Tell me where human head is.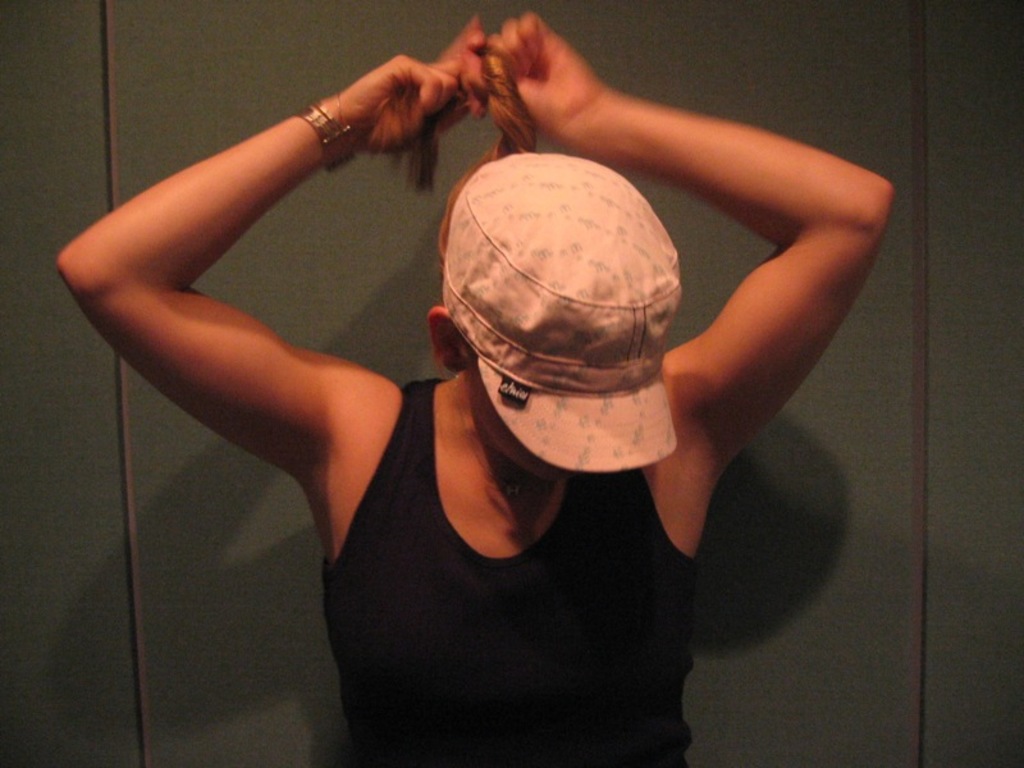
human head is at select_region(426, 160, 675, 466).
